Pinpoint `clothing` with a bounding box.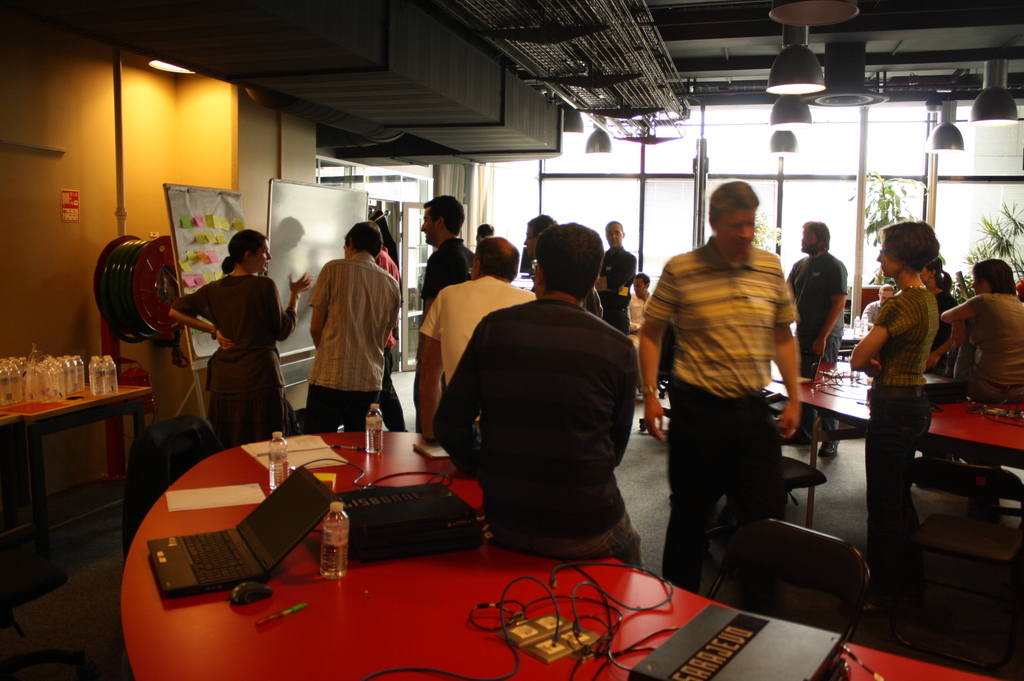
left=876, top=282, right=937, bottom=547.
